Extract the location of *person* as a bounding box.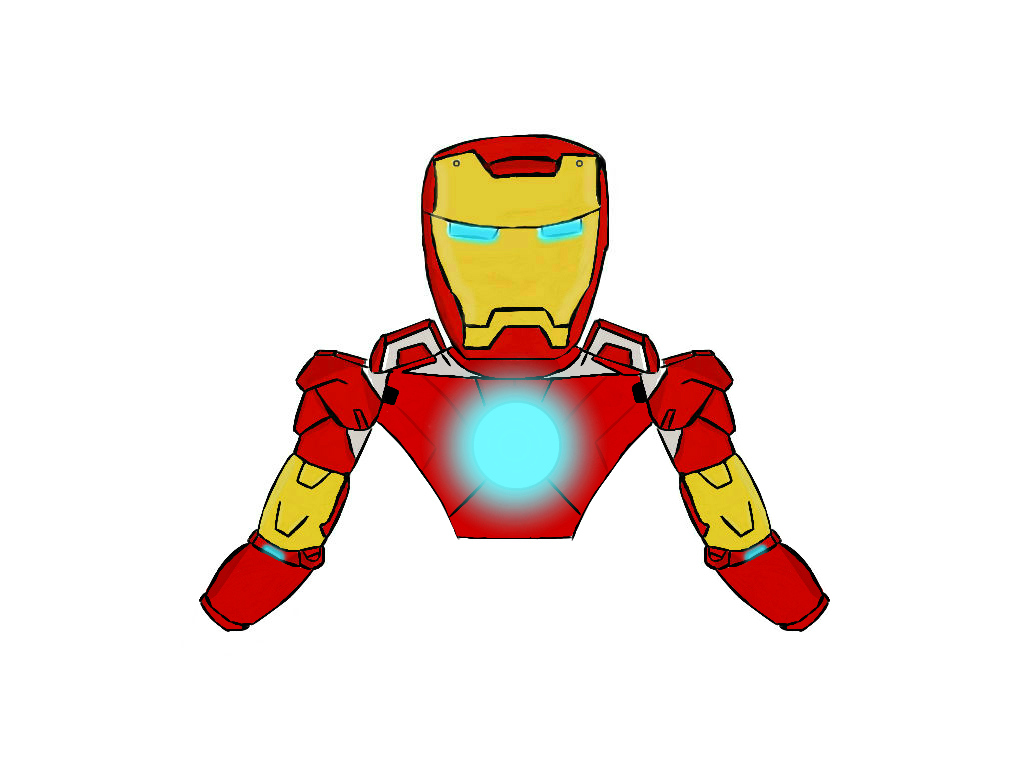
l=200, t=136, r=832, b=634.
